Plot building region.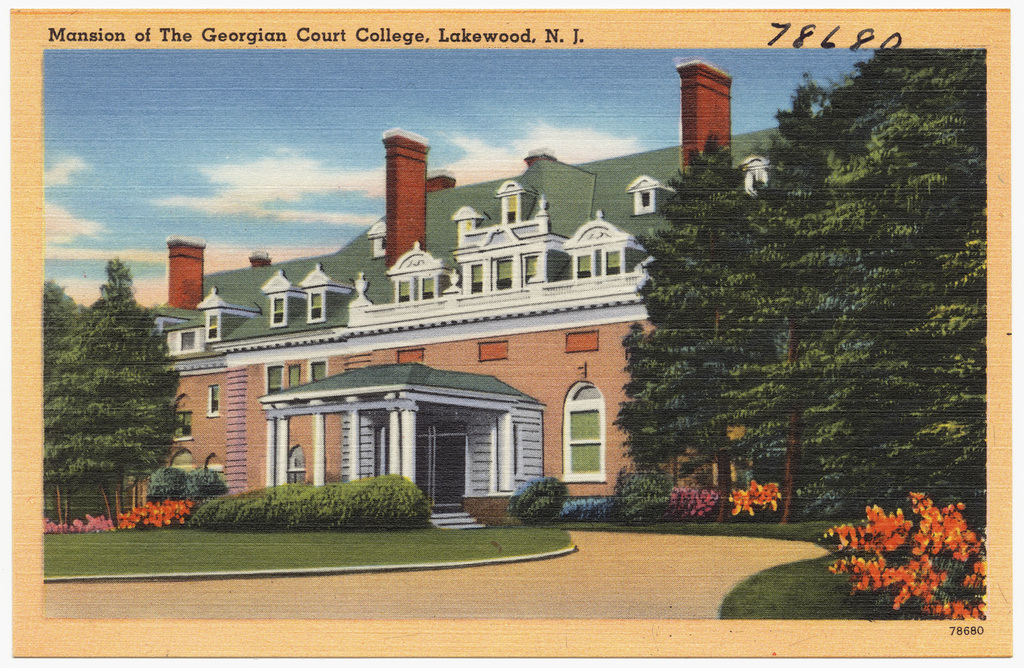
Plotted at [134, 58, 831, 529].
